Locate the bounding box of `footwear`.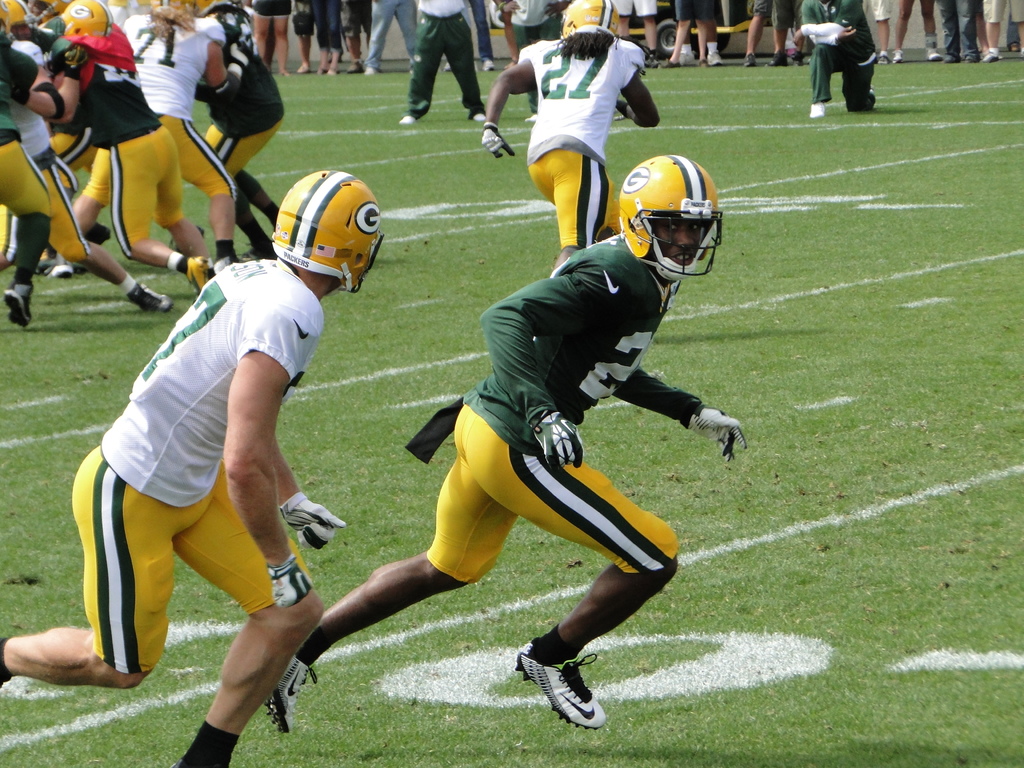
Bounding box: (504,61,521,72).
